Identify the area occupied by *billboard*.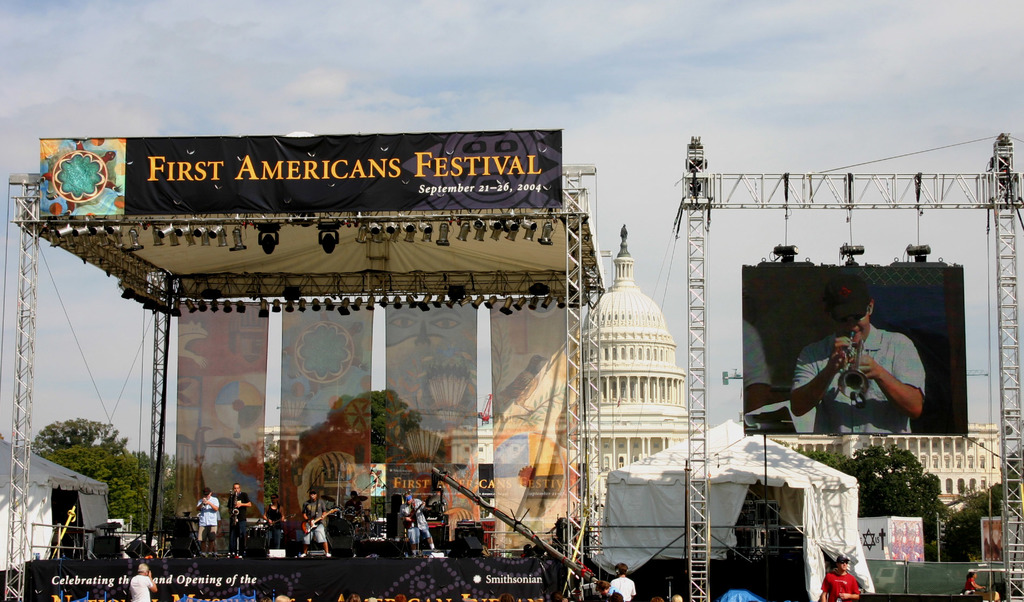
Area: locate(124, 129, 564, 216).
